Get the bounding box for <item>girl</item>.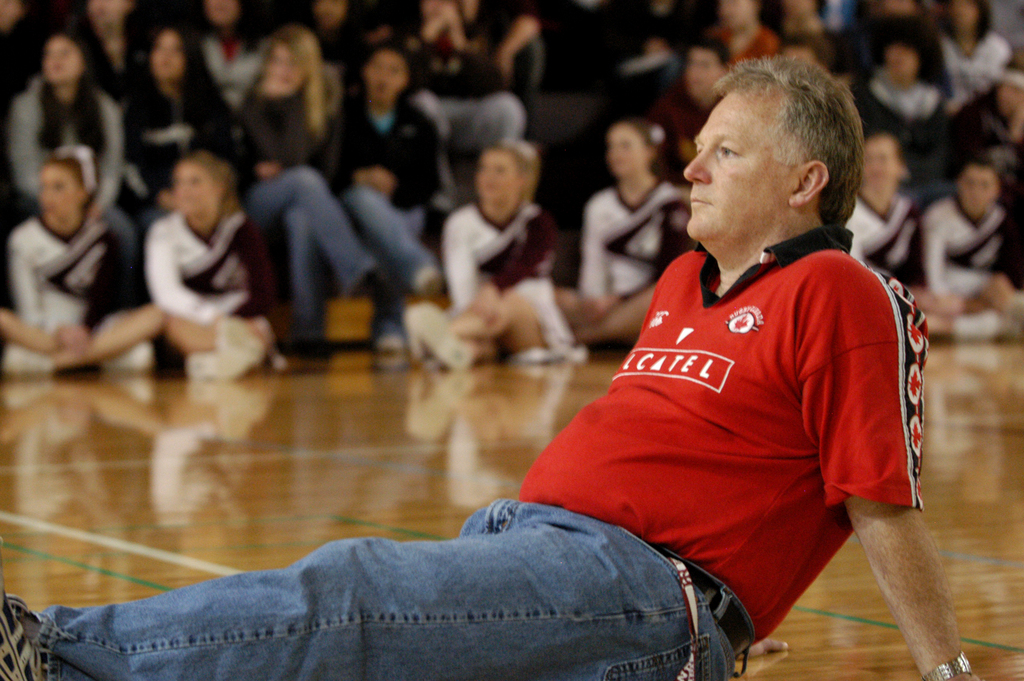
<box>918,156,1023,344</box>.
